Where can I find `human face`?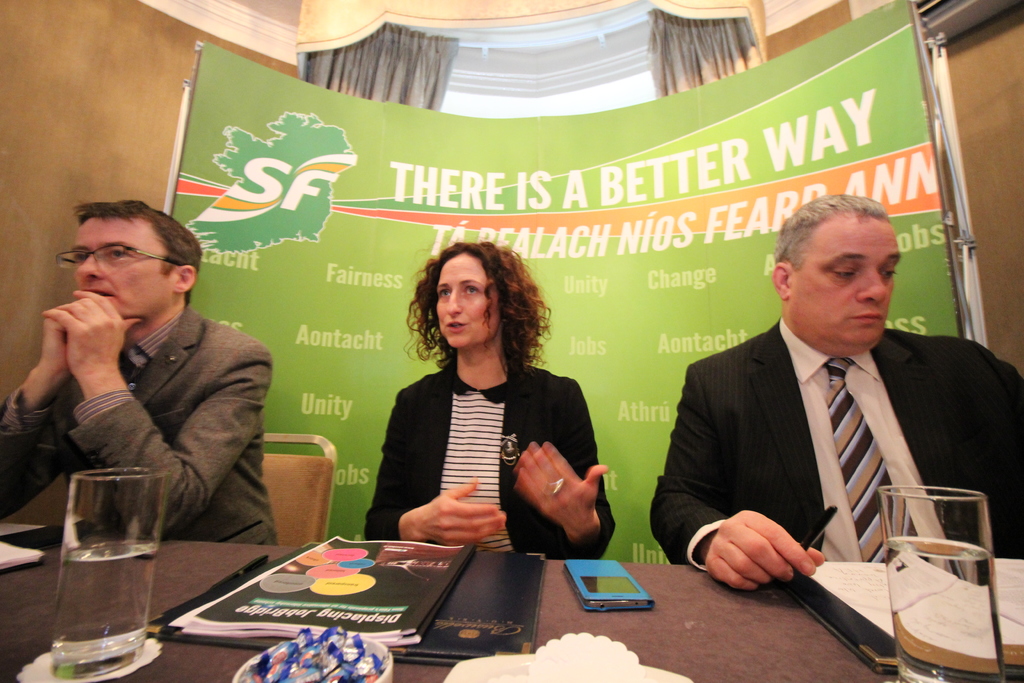
You can find it at select_region(793, 210, 900, 341).
